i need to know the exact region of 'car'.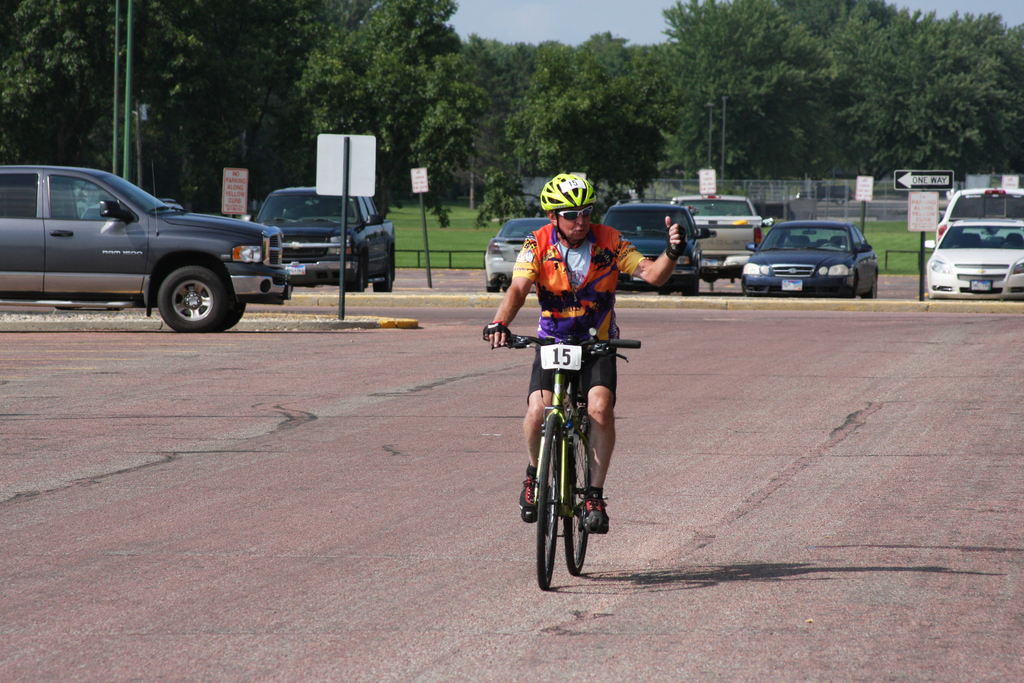
Region: [left=934, top=174, right=1023, bottom=243].
